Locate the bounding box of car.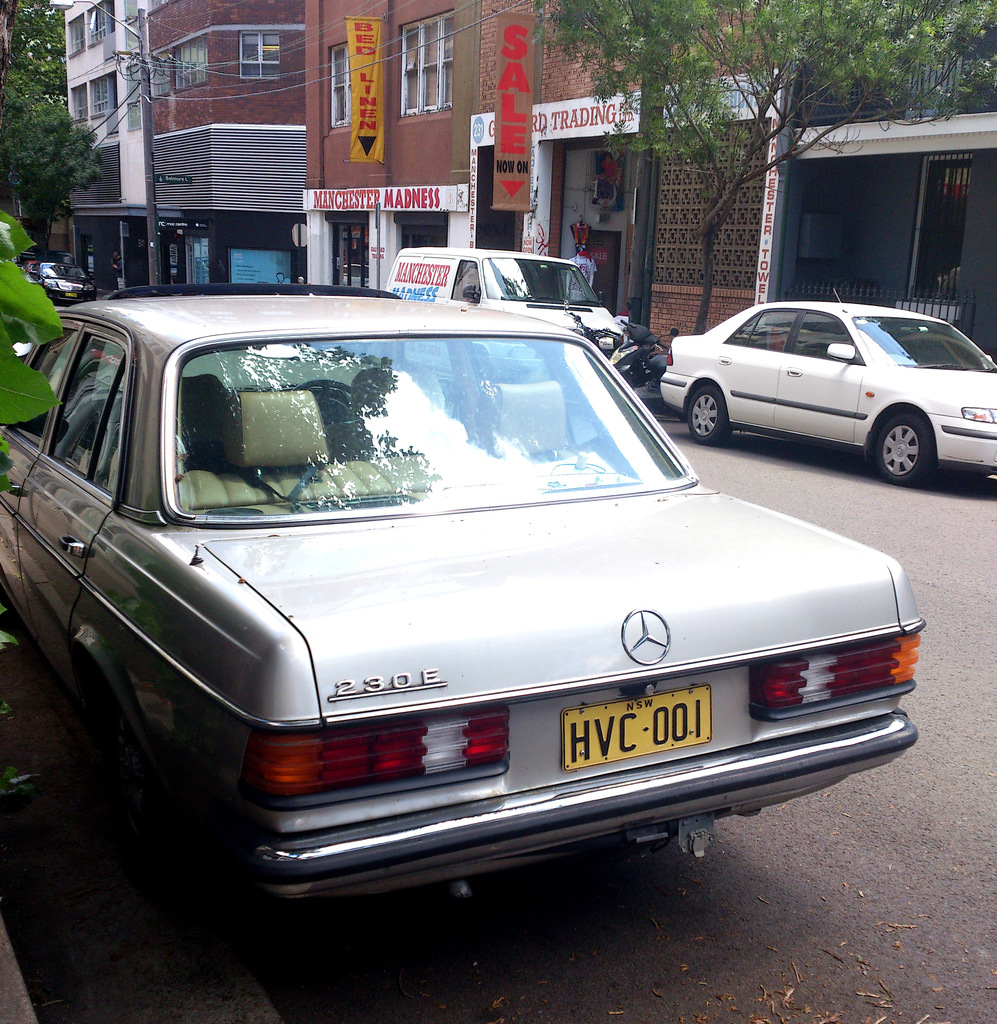
Bounding box: [left=35, top=256, right=98, bottom=308].
